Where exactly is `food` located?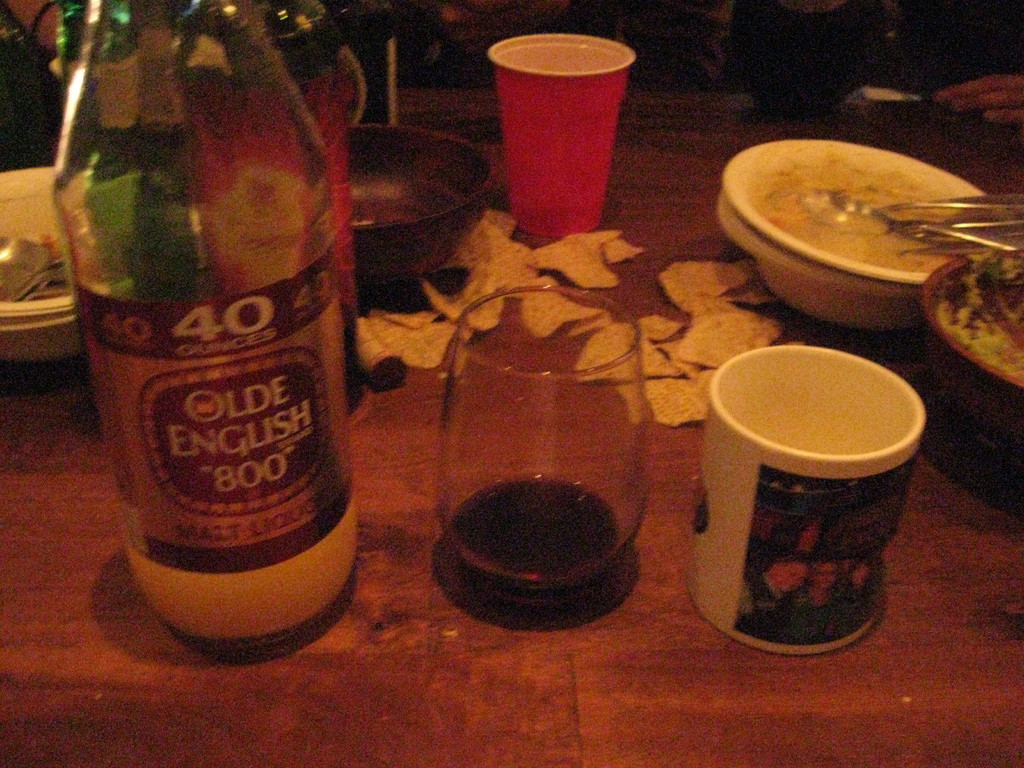
Its bounding box is l=718, t=138, r=996, b=289.
